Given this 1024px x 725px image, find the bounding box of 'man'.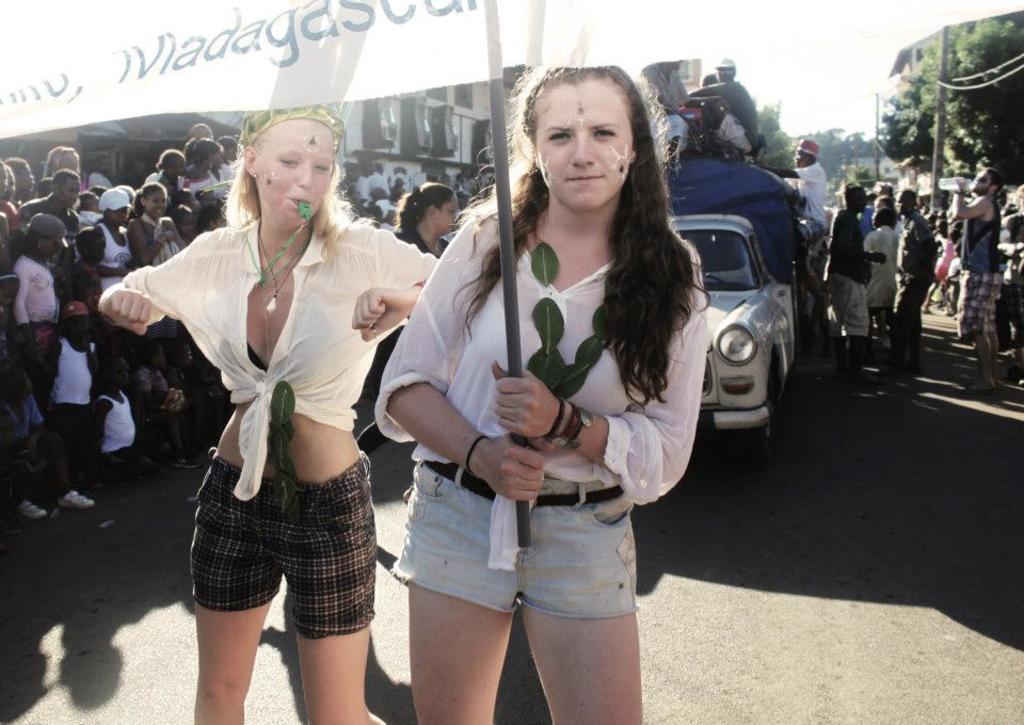
region(690, 57, 766, 155).
